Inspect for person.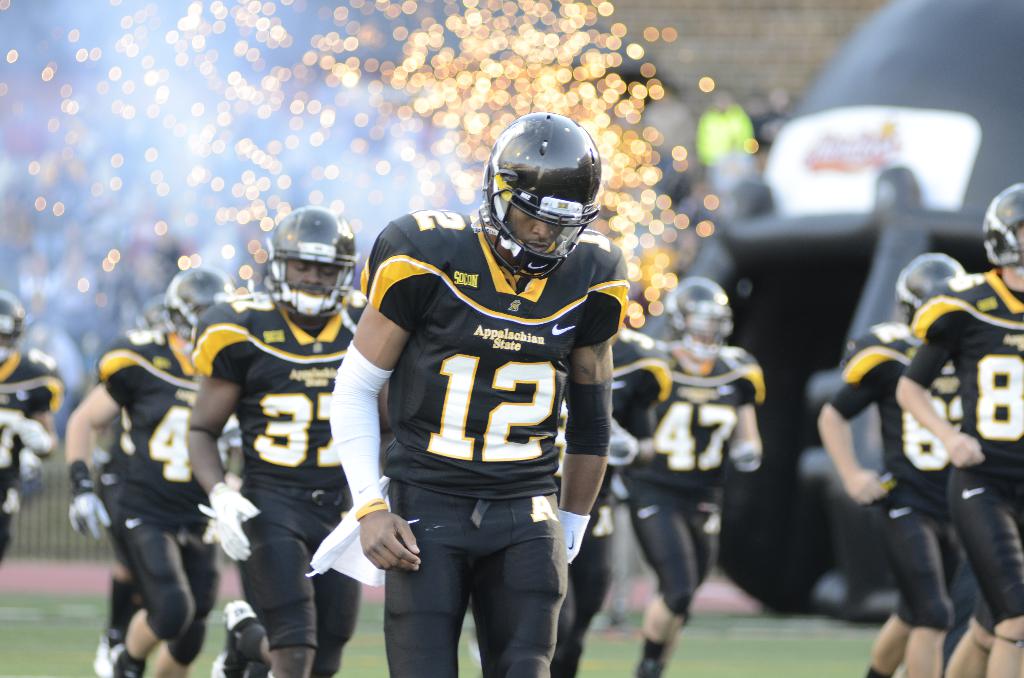
Inspection: [58, 260, 243, 677].
